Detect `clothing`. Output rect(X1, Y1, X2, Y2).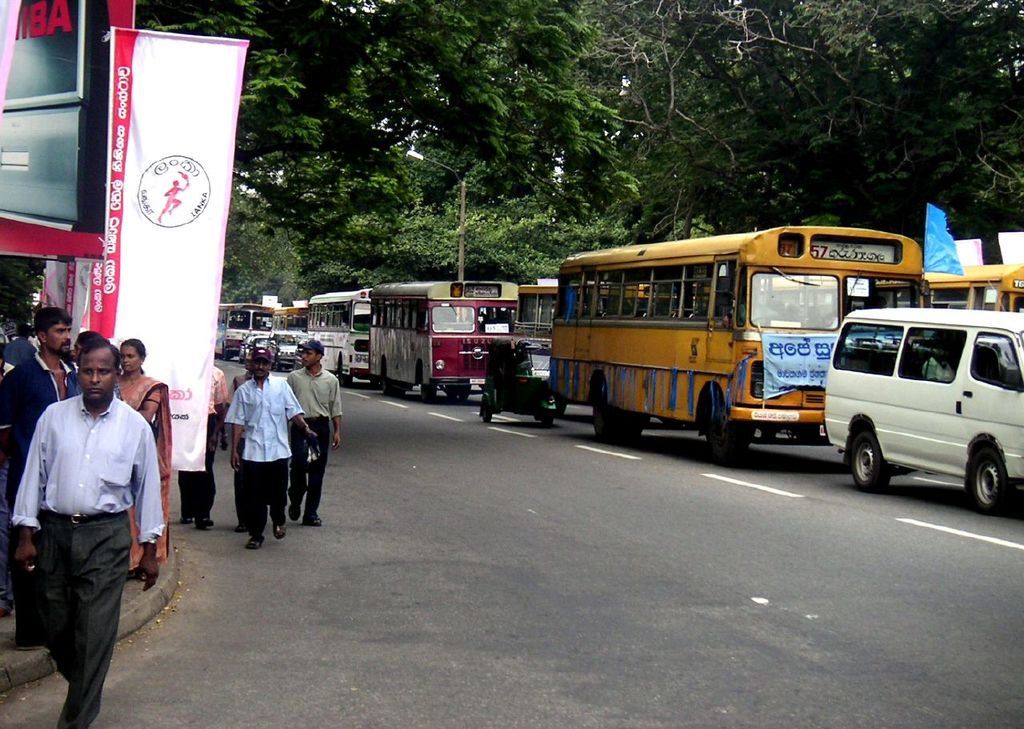
rect(2, 352, 81, 647).
